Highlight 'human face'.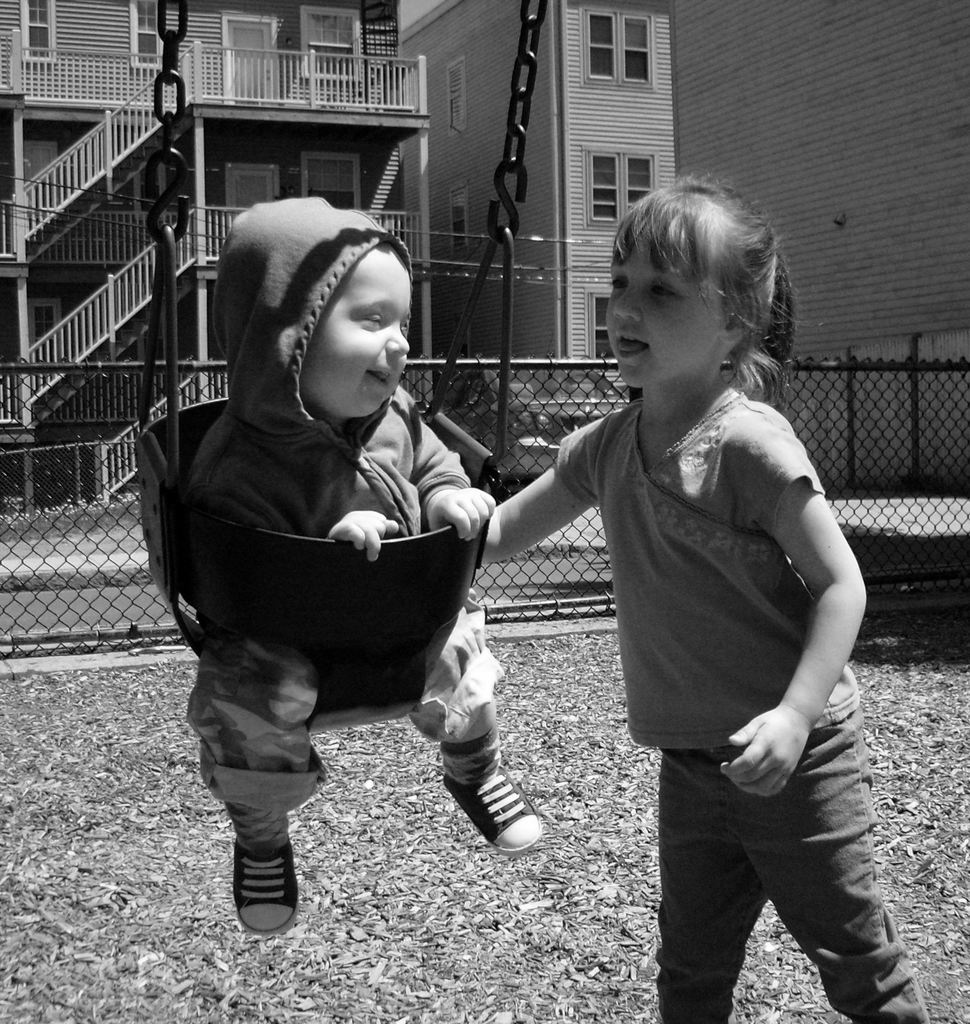
Highlighted region: <box>604,228,728,387</box>.
